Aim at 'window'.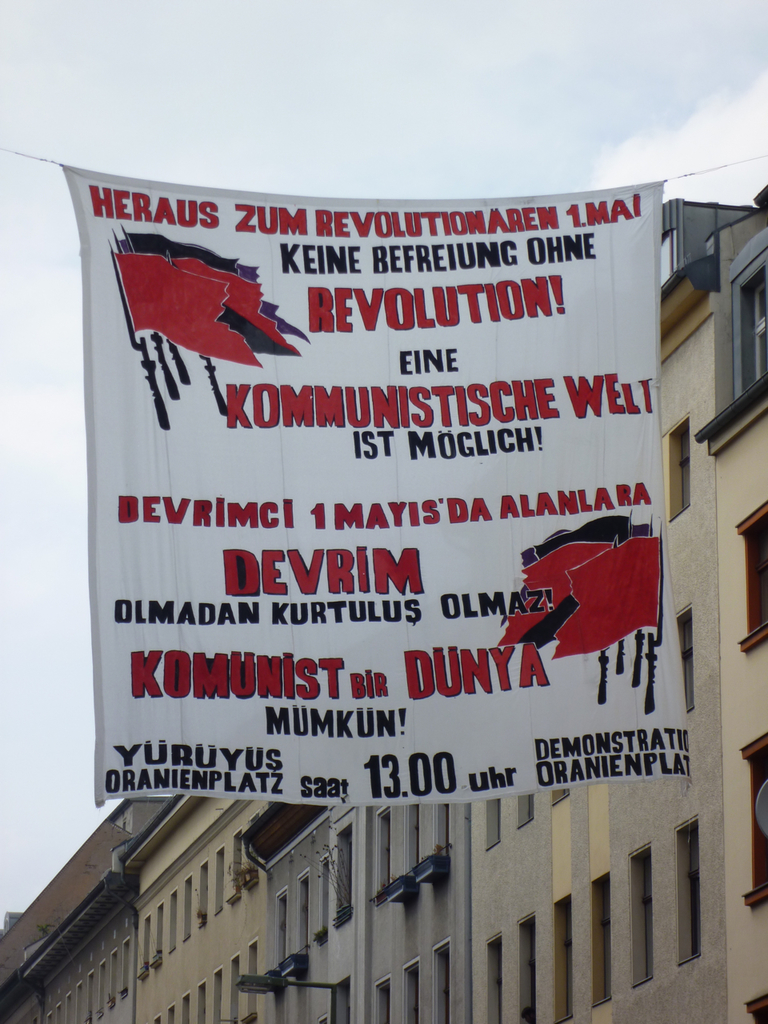
Aimed at l=226, t=953, r=237, b=1023.
